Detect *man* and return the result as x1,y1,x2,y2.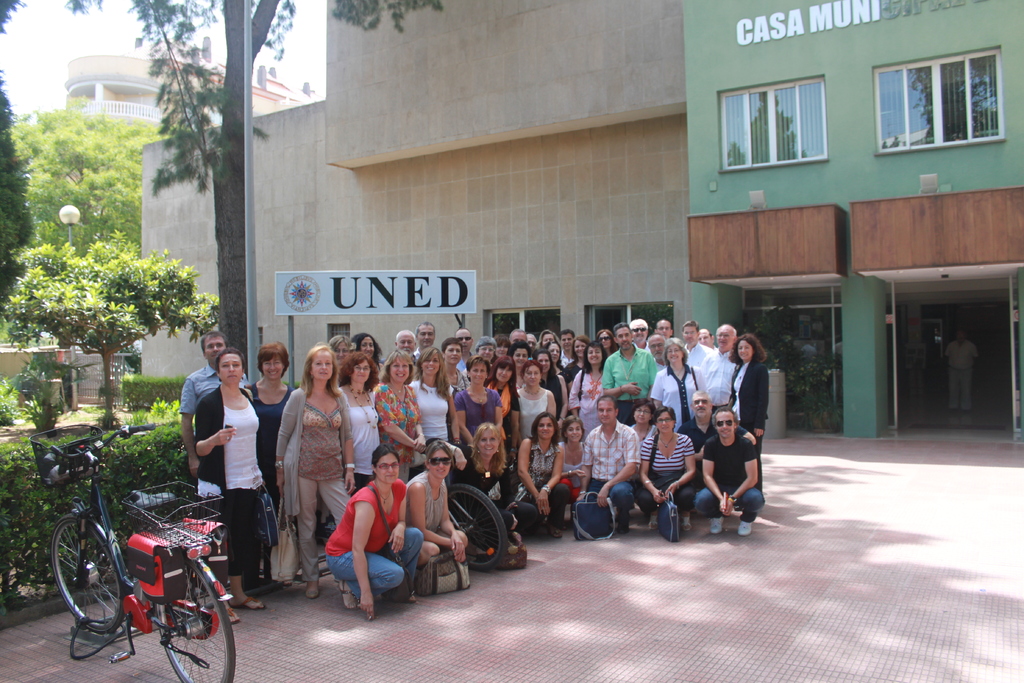
596,325,659,411.
